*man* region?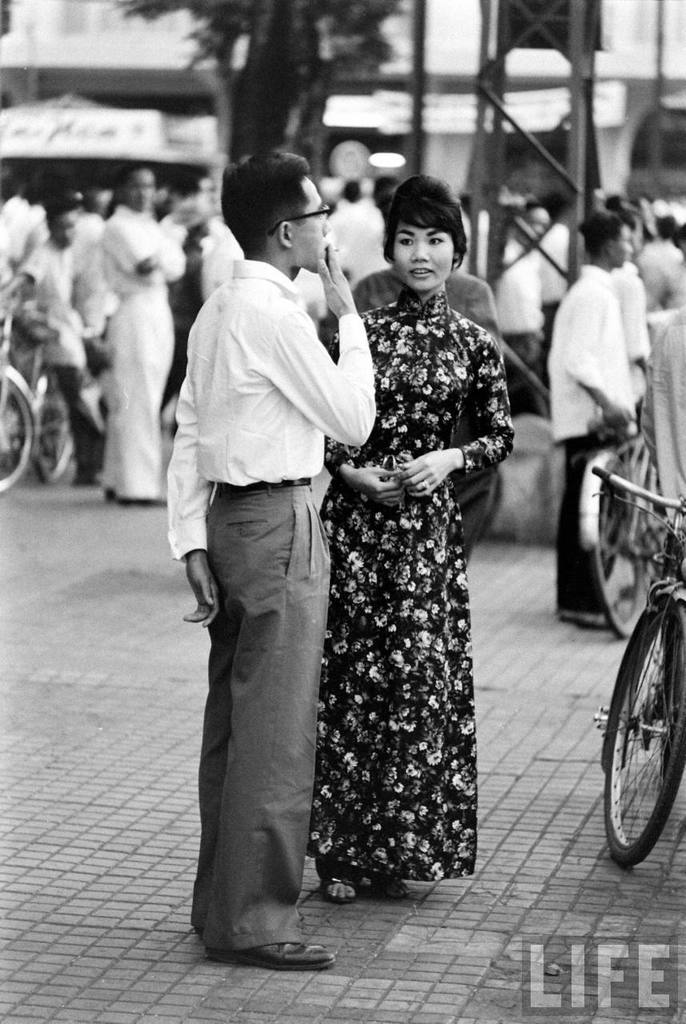
165/150/387/957
